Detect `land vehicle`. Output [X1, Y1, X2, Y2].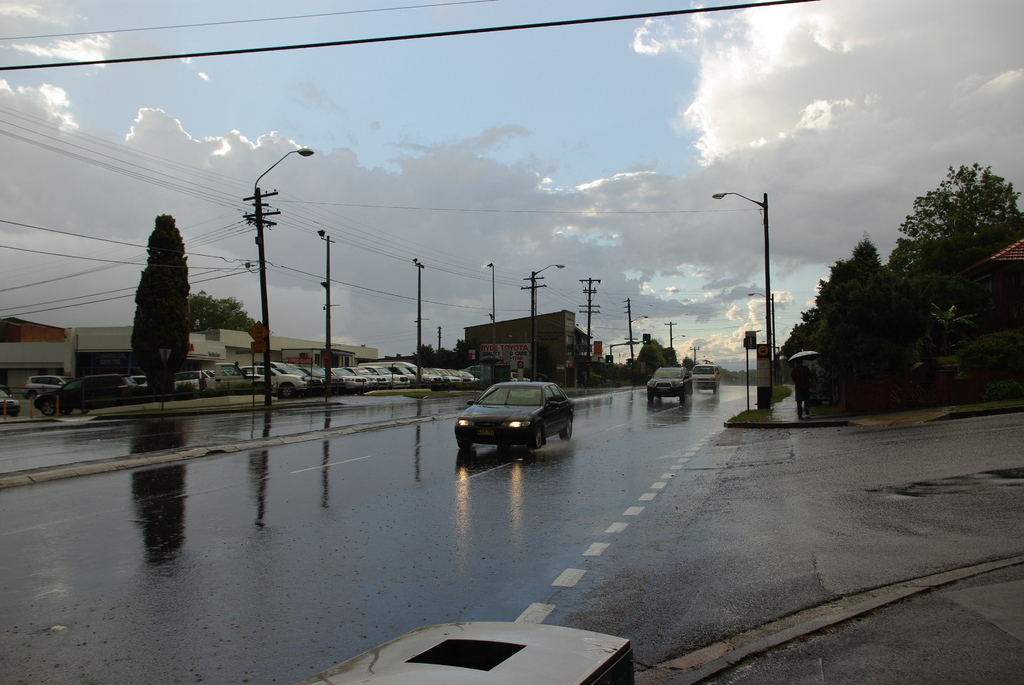
[362, 361, 424, 381].
